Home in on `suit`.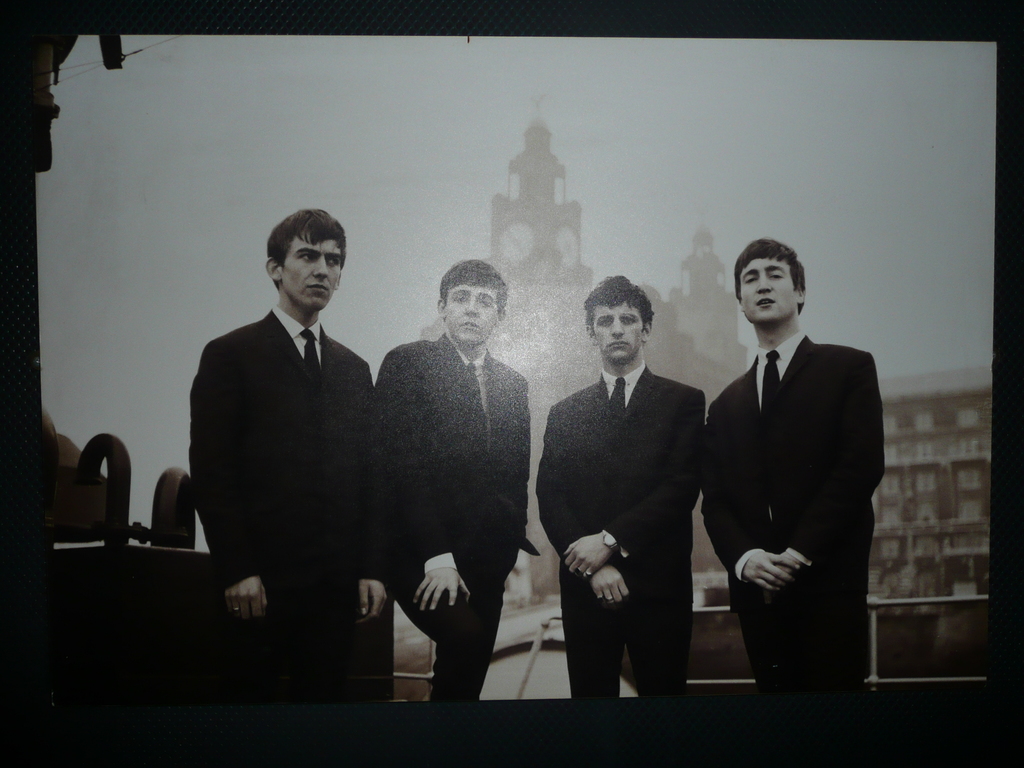
Homed in at bbox=(377, 331, 532, 705).
